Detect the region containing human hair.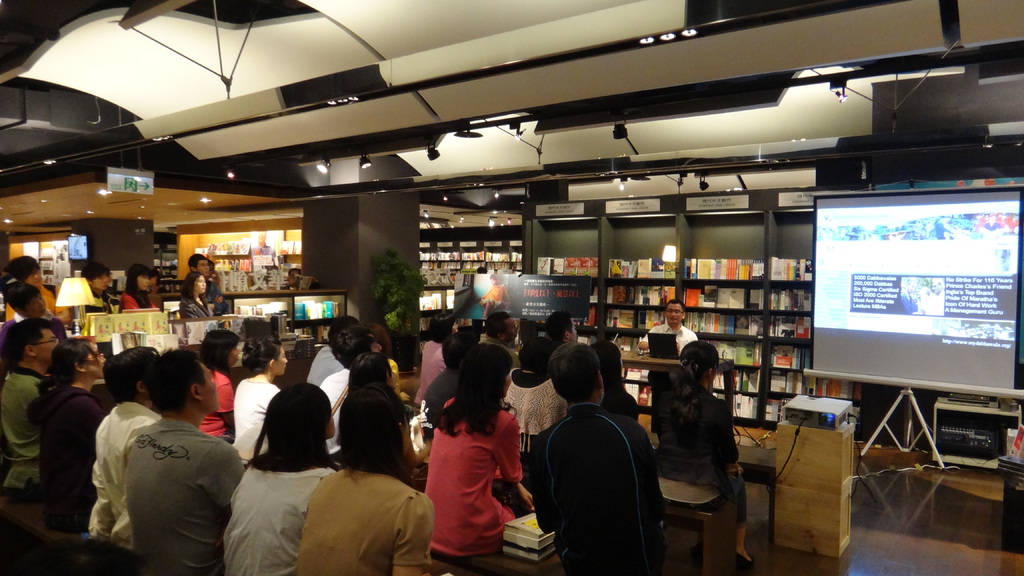
BBox(591, 339, 626, 415).
